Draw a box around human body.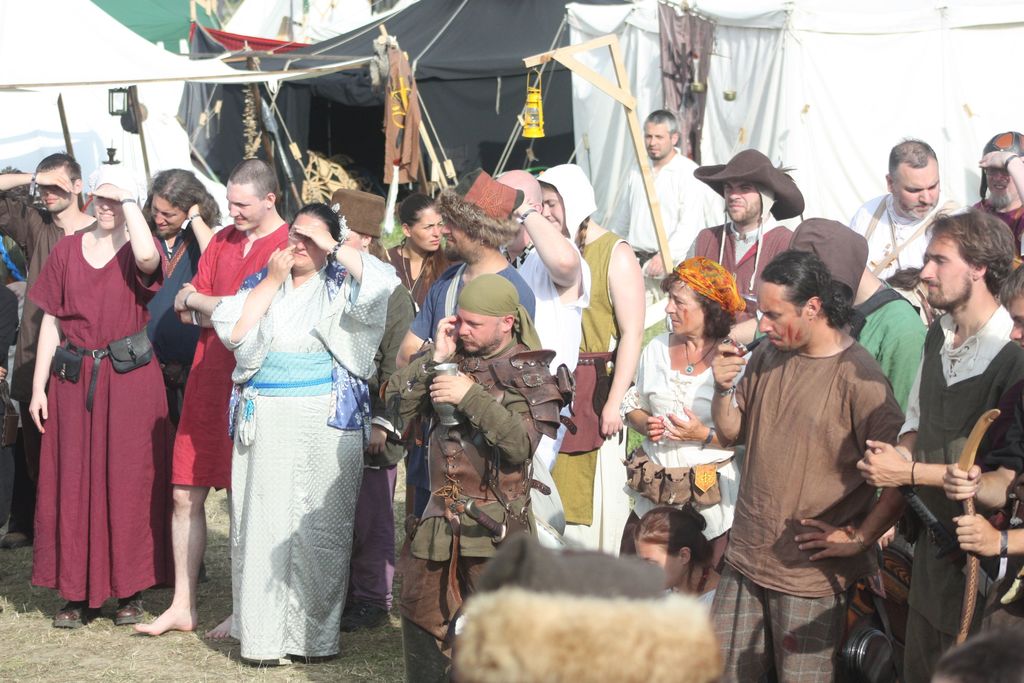
pyautogui.locateOnScreen(401, 179, 544, 489).
